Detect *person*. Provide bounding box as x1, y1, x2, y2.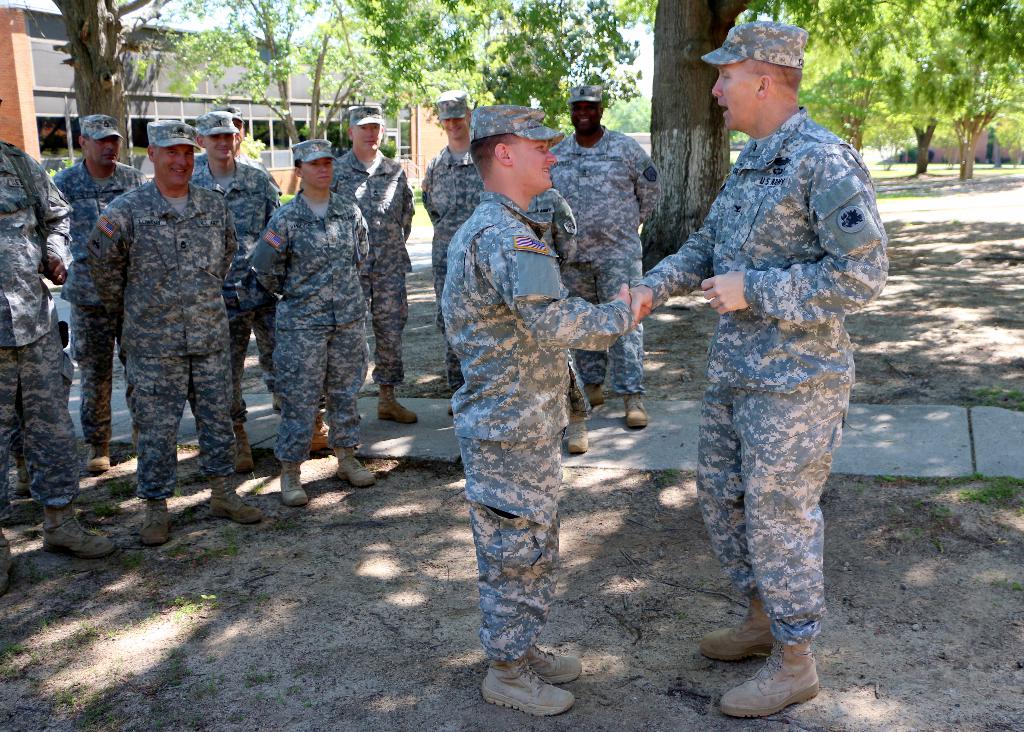
427, 91, 491, 399.
